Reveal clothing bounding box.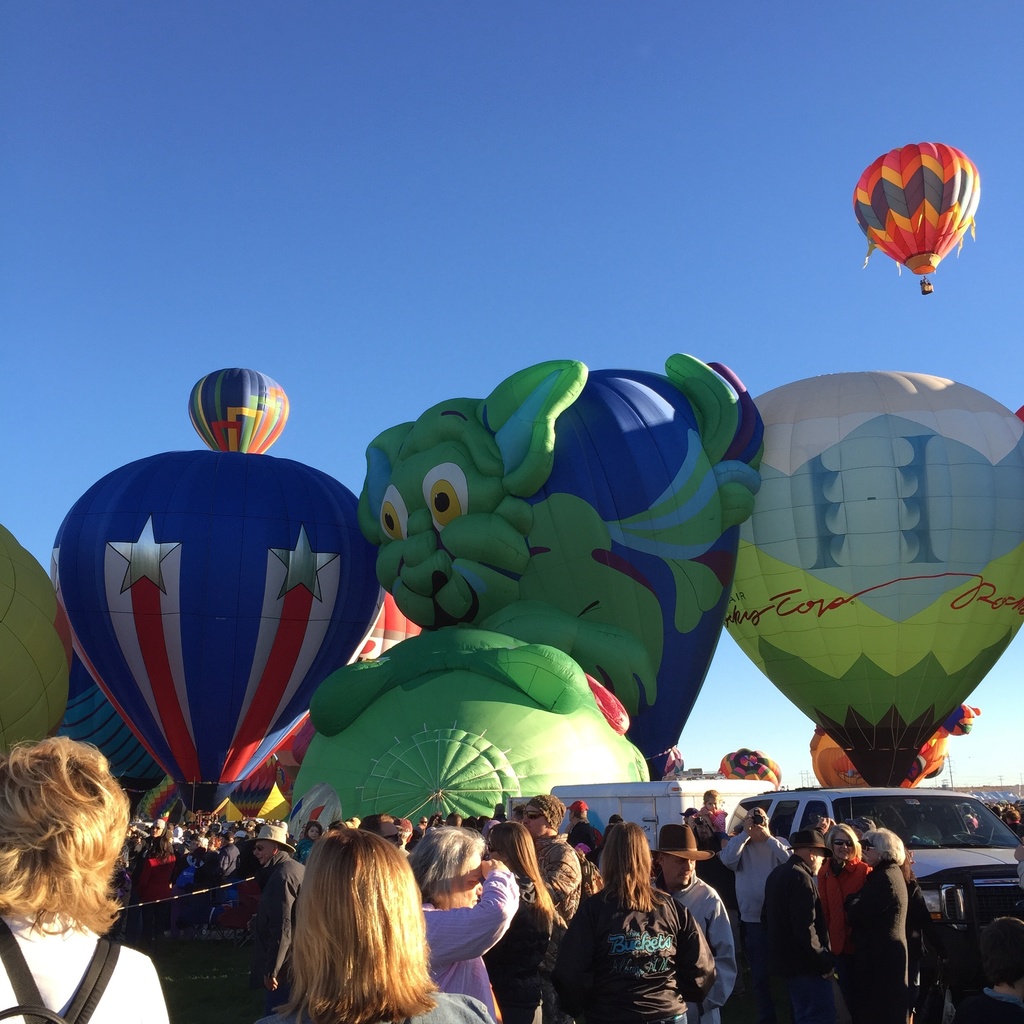
Revealed: 0 905 171 1023.
